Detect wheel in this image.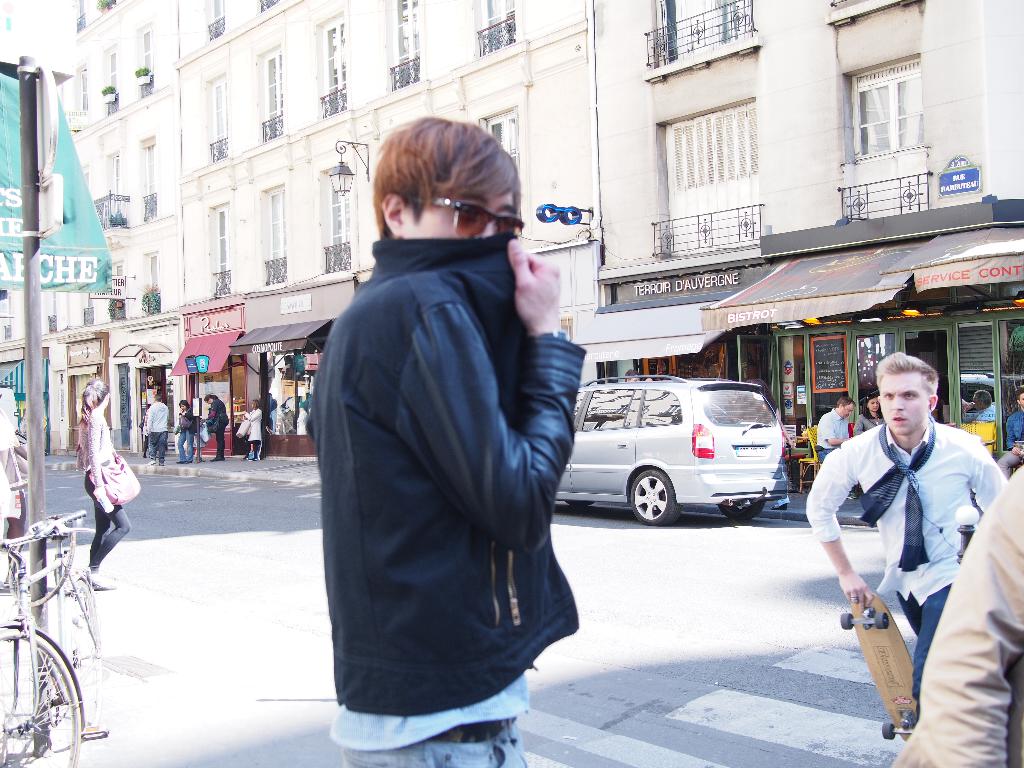
Detection: bbox=[625, 468, 675, 525].
